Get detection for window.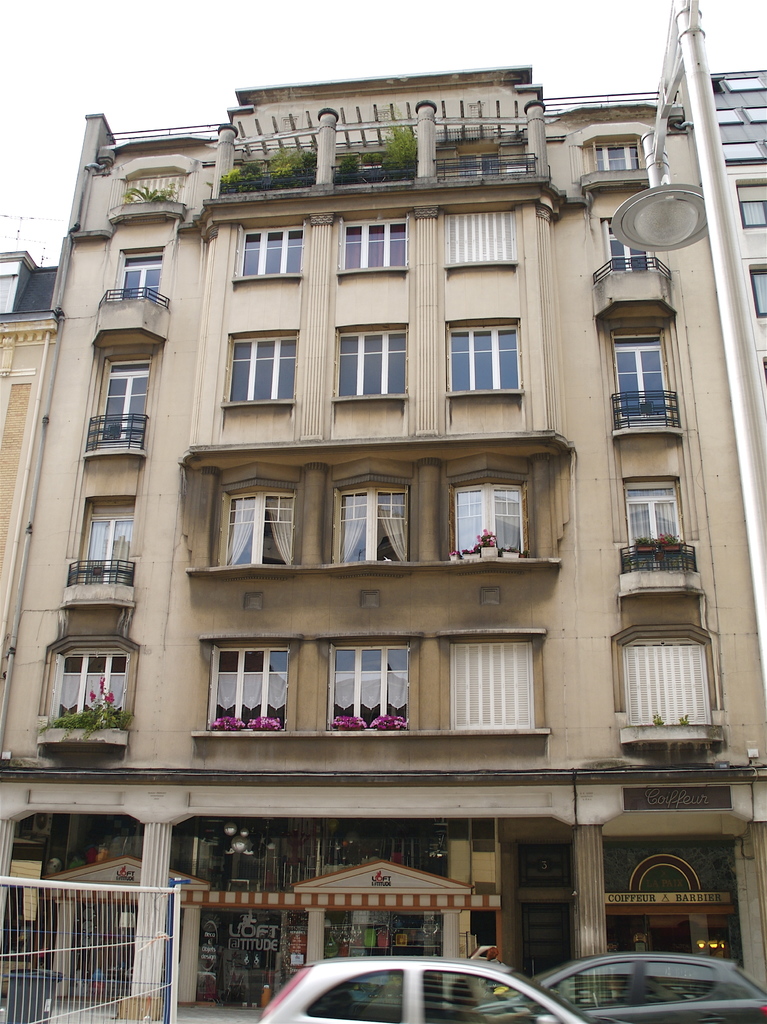
Detection: select_region(54, 655, 129, 721).
